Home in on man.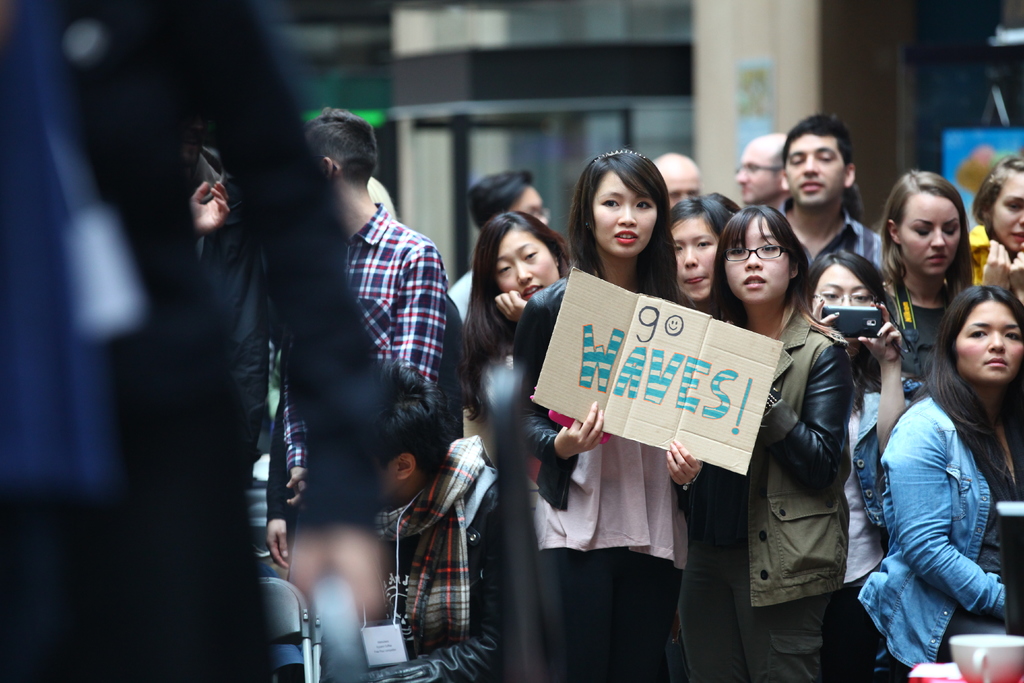
Homed in at left=284, top=106, right=448, bottom=616.
